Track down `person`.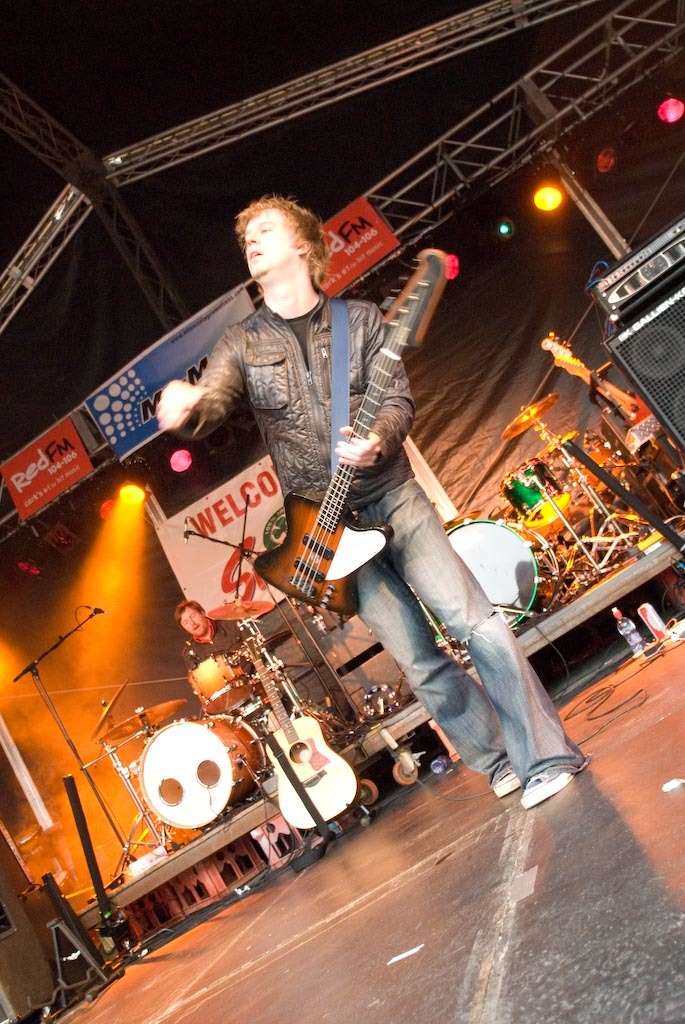
Tracked to {"left": 170, "top": 595, "right": 242, "bottom": 668}.
